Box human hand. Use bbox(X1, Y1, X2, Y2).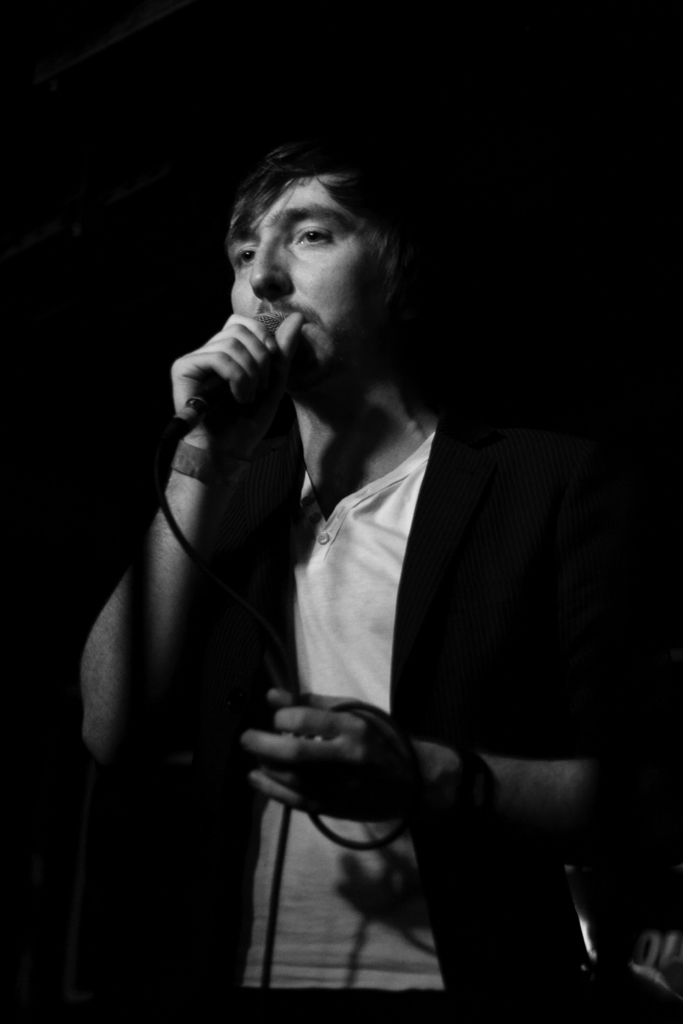
bbox(159, 305, 306, 483).
